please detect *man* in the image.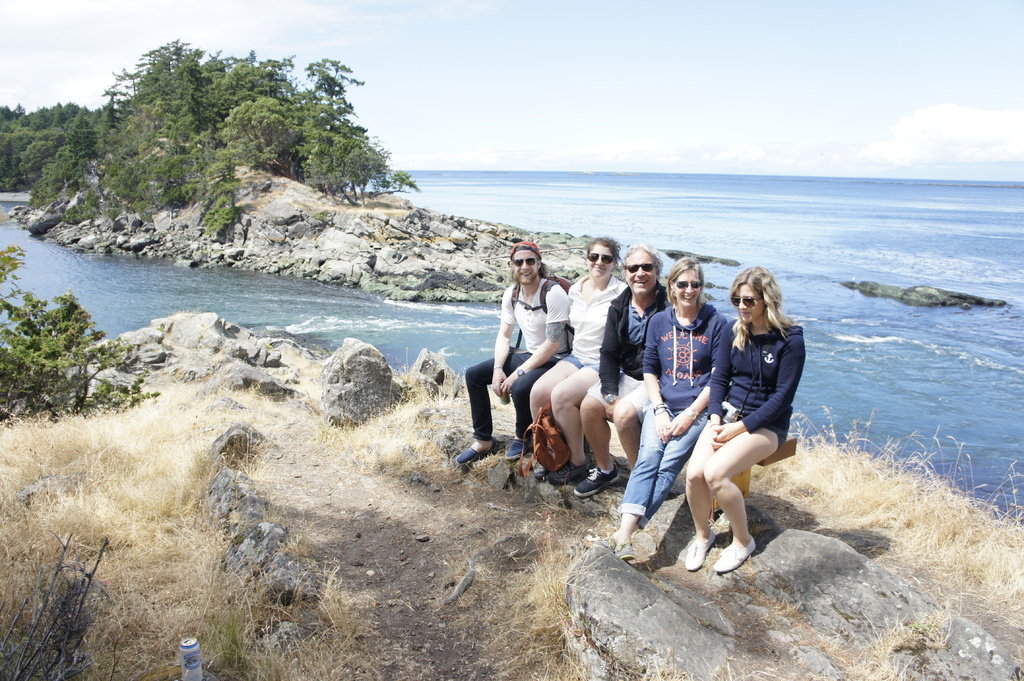
detection(453, 239, 572, 460).
